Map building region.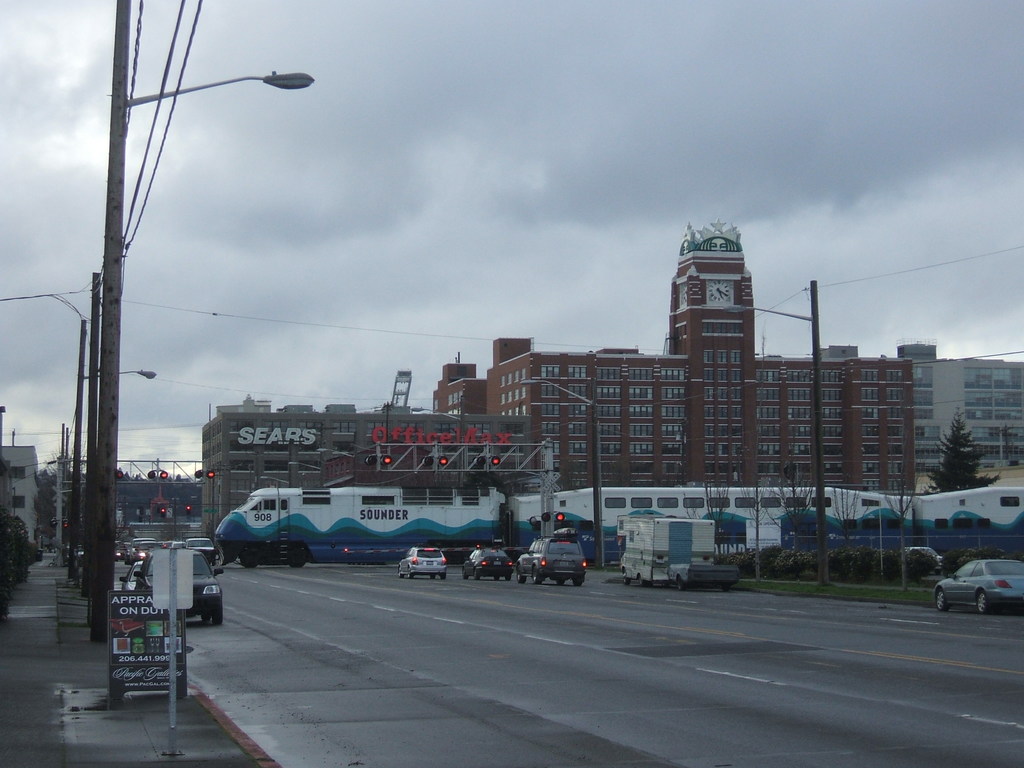
Mapped to select_region(817, 339, 1023, 474).
